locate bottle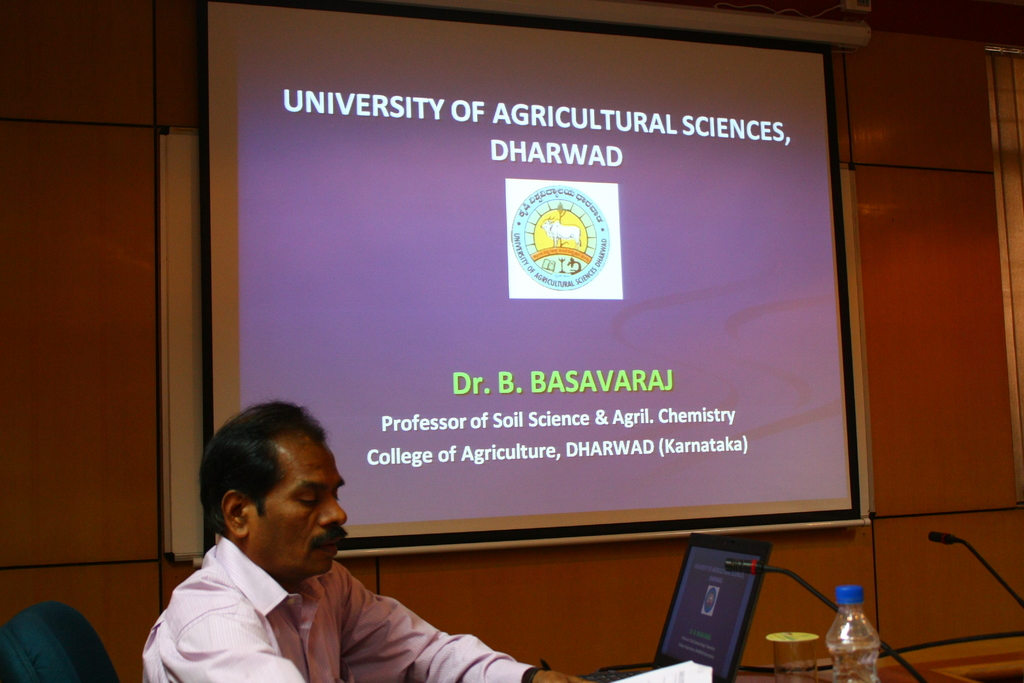
detection(829, 586, 884, 682)
